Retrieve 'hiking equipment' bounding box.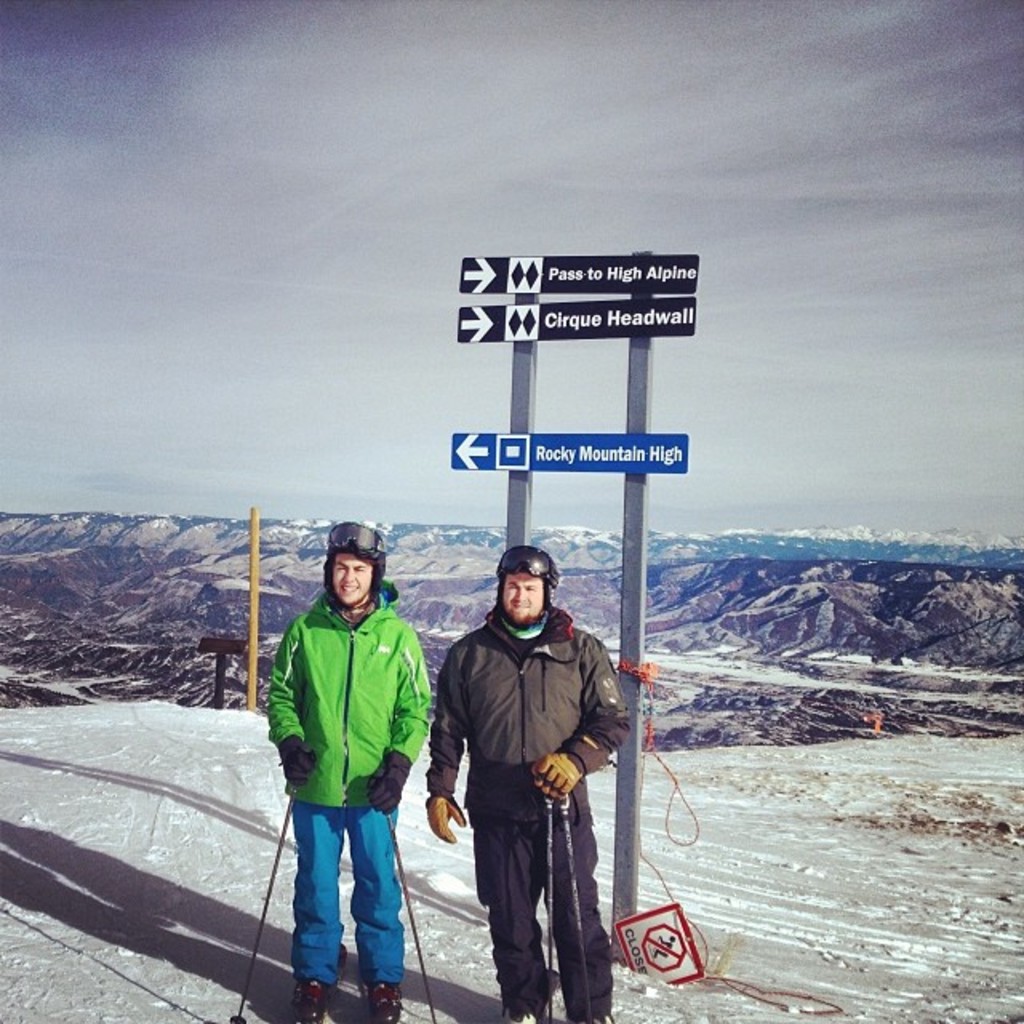
Bounding box: l=373, t=765, r=437, b=1022.
